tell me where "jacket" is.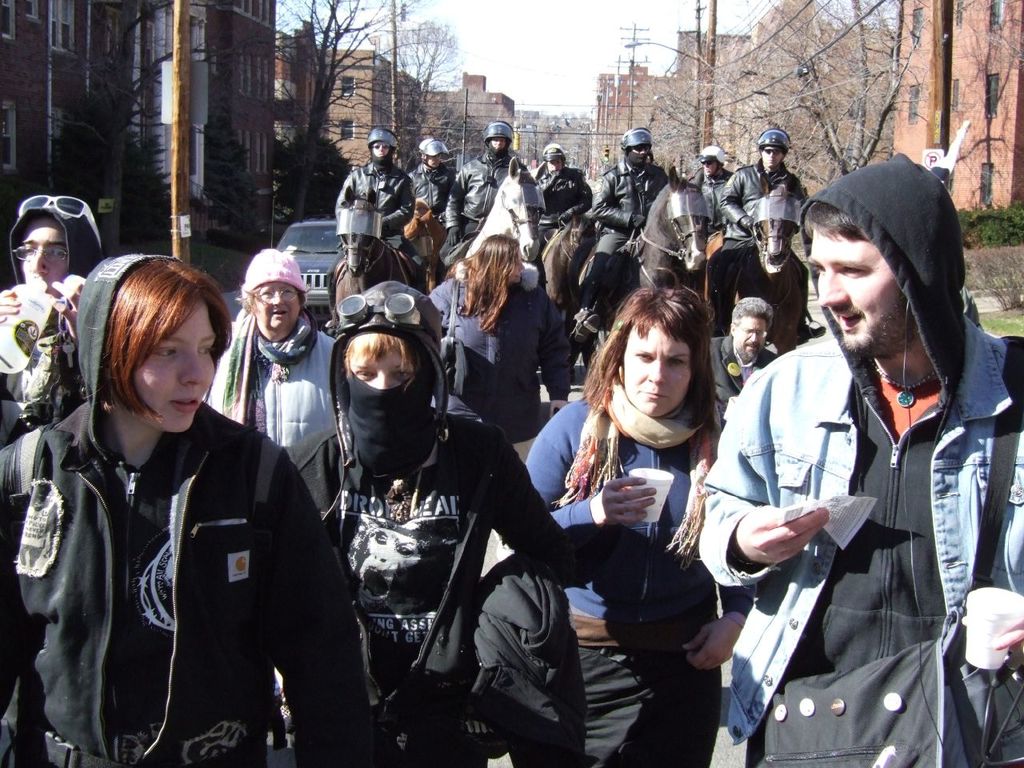
"jacket" is at <region>201, 315, 335, 515</region>.
